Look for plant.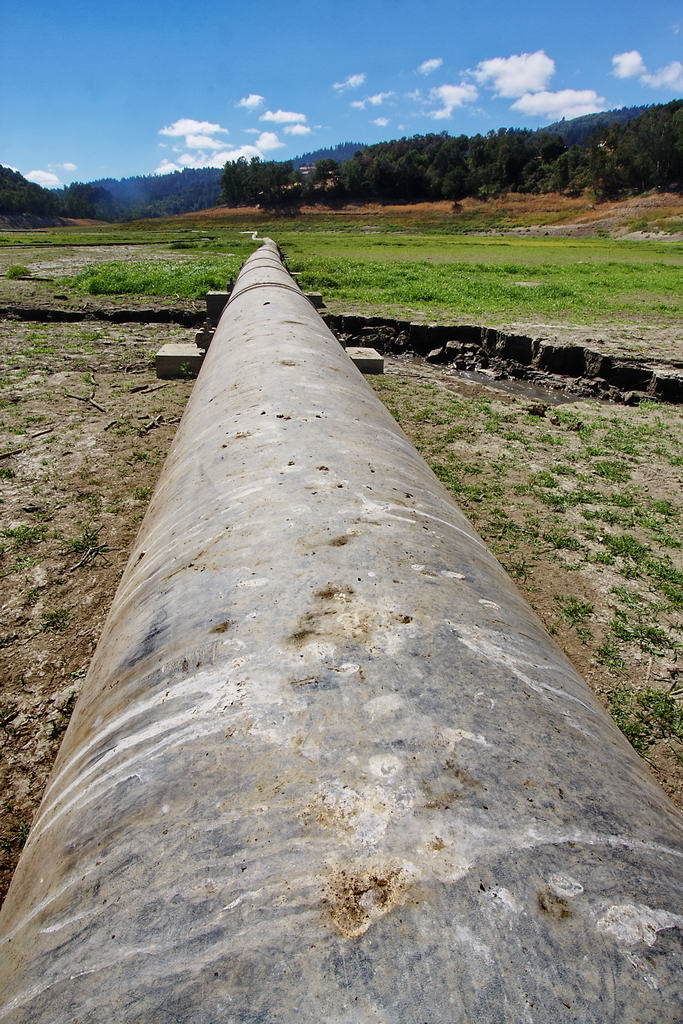
Found: 614 607 632 638.
